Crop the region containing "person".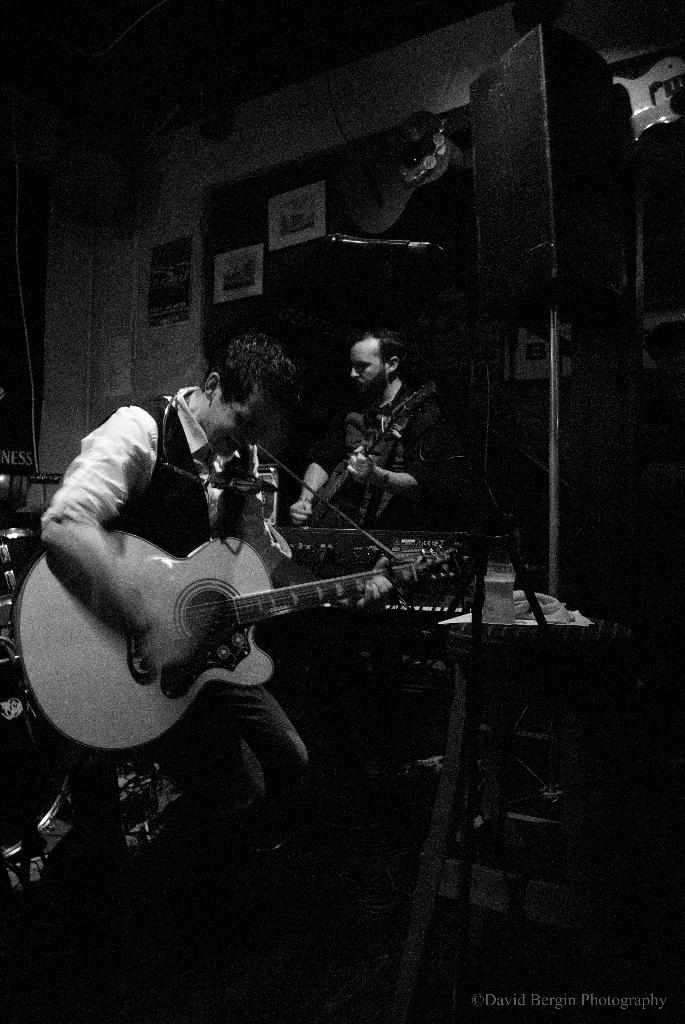
Crop region: pyautogui.locateOnScreen(38, 333, 322, 901).
